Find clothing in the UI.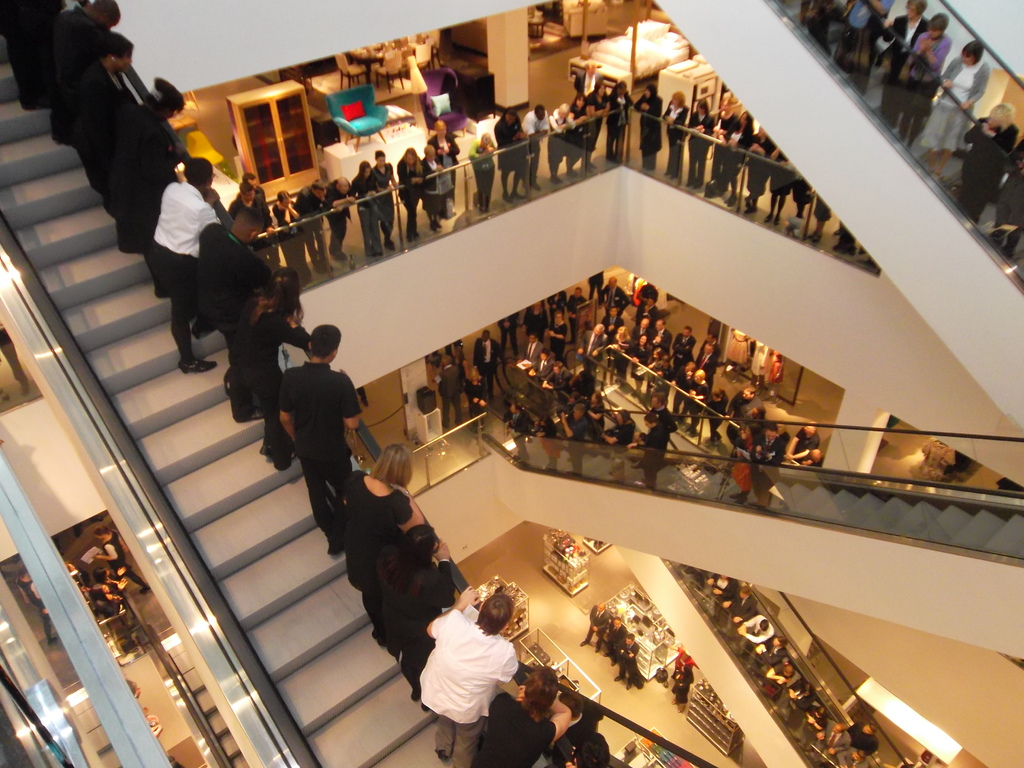
UI element at (847, 1, 890, 61).
